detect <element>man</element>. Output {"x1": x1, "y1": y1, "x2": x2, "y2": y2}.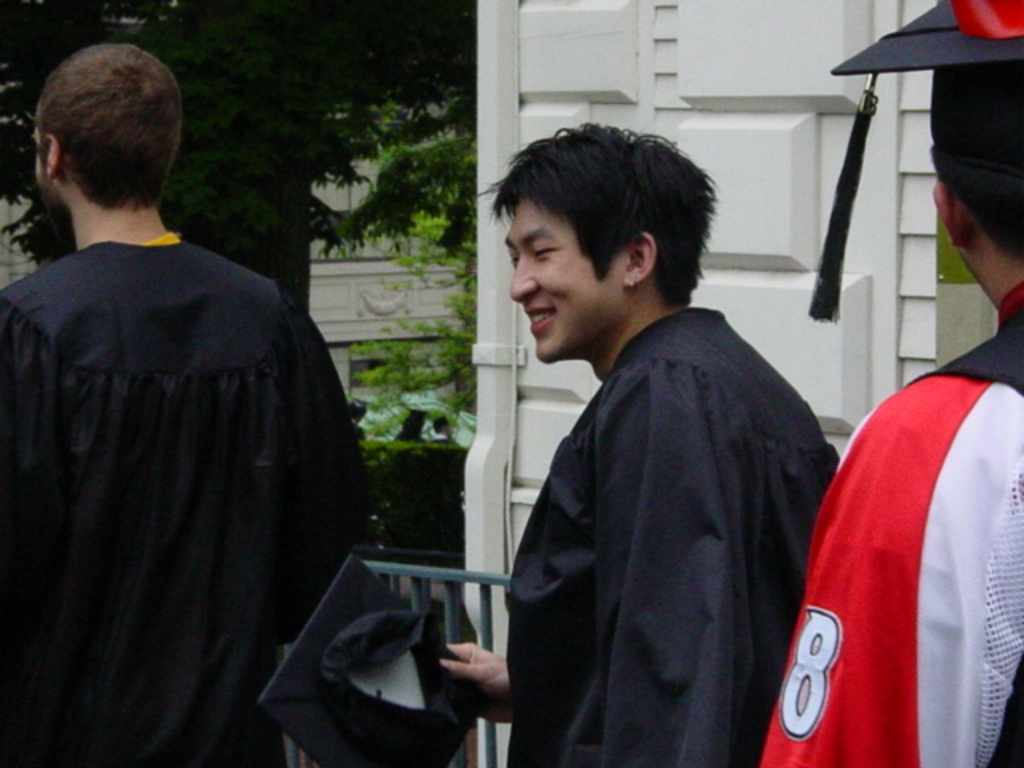
{"x1": 0, "y1": 42, "x2": 376, "y2": 766}.
